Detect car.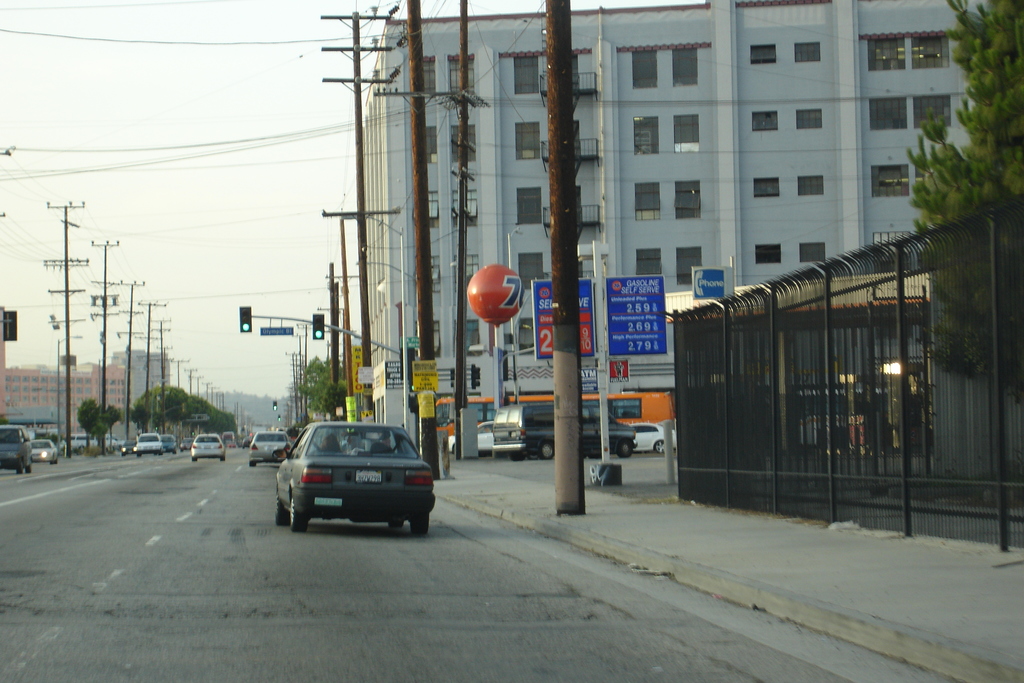
Detected at left=634, top=423, right=673, bottom=454.
